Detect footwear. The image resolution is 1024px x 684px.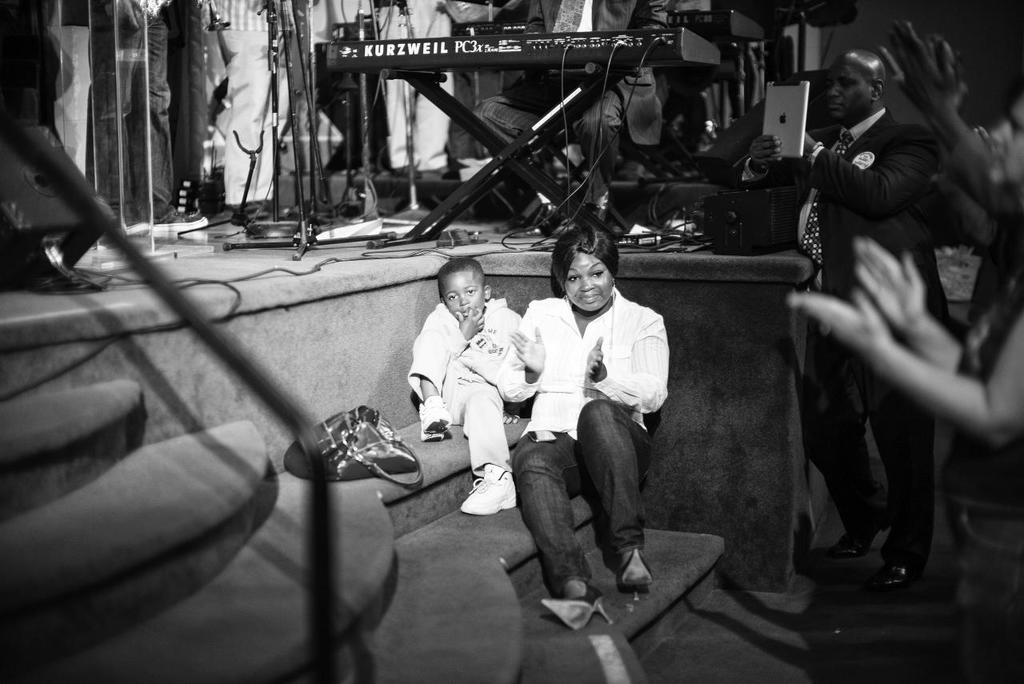
503/194/566/244.
